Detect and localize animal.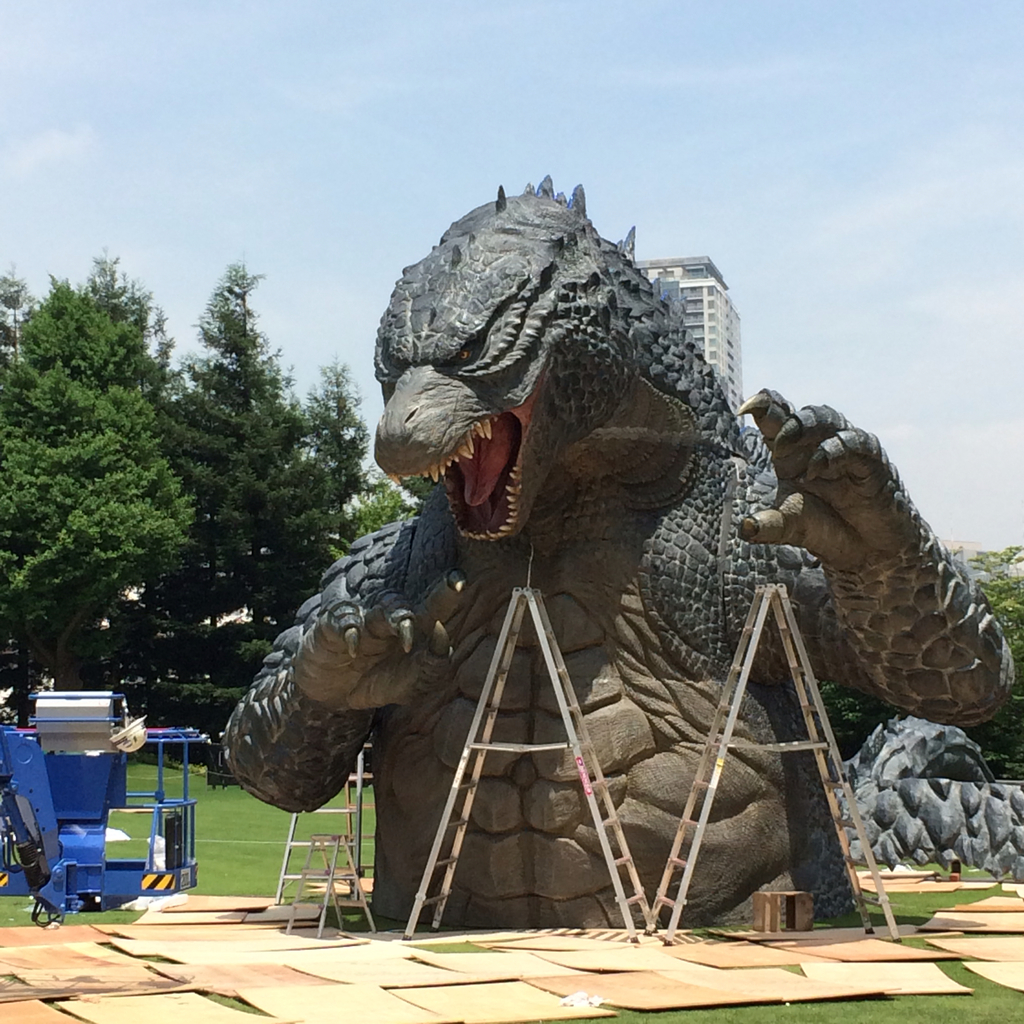
Localized at crop(220, 172, 1017, 931).
